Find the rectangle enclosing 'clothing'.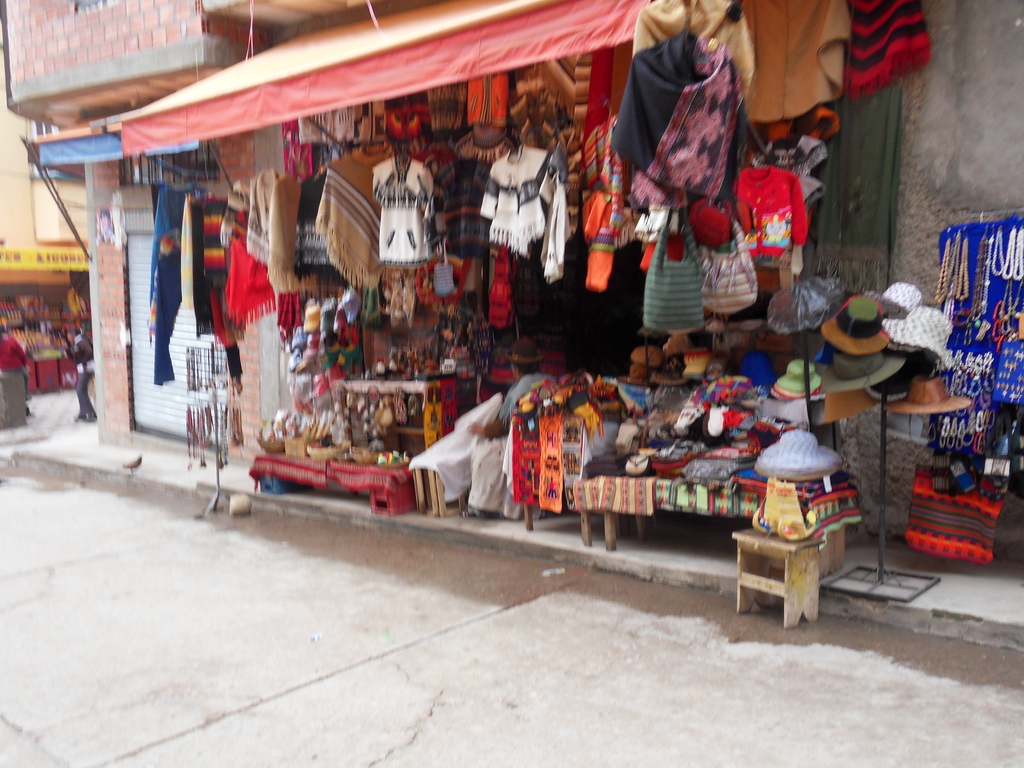
bbox=(0, 331, 35, 401).
